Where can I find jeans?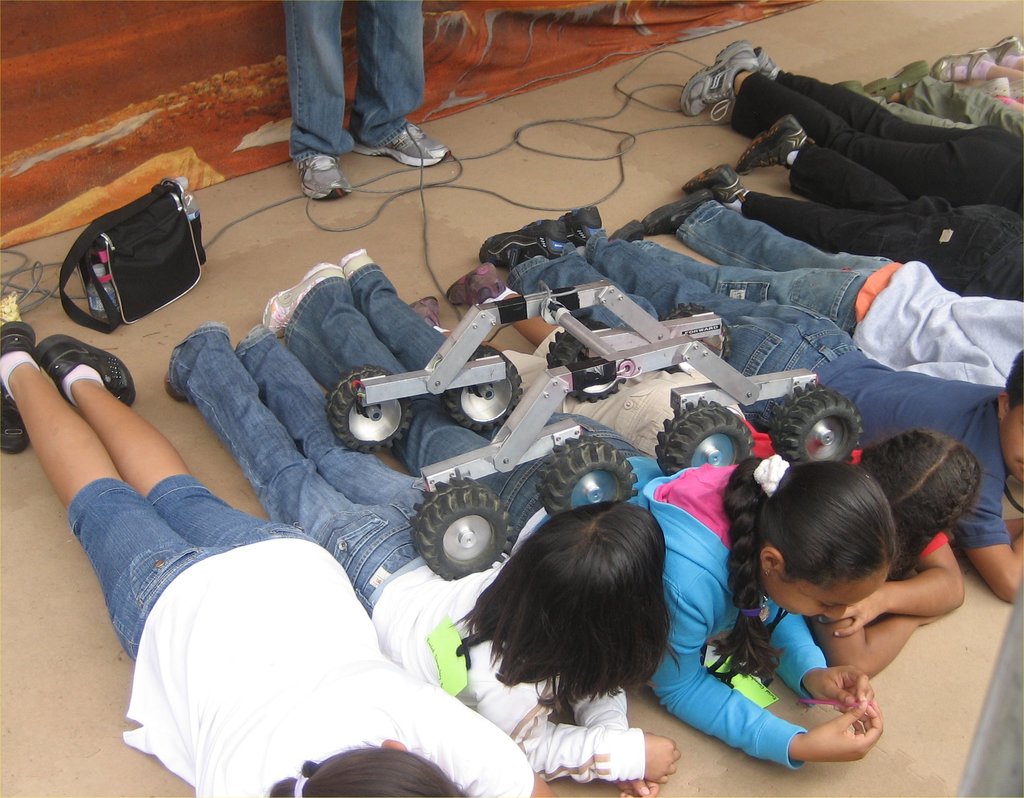
You can find it at detection(284, 260, 646, 541).
